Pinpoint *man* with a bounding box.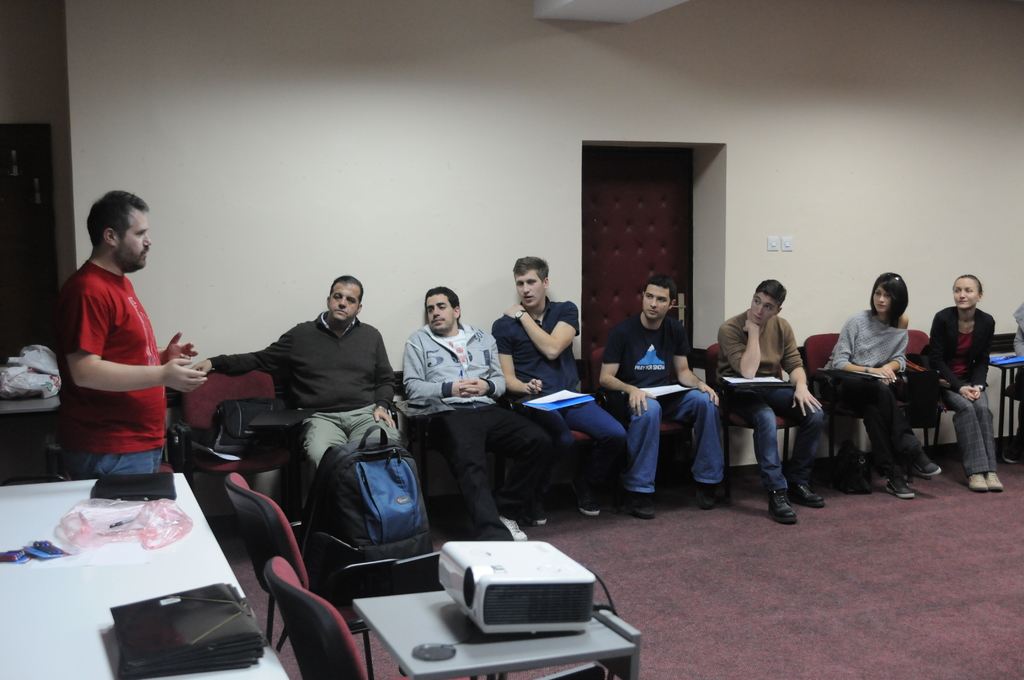
crop(390, 290, 557, 545).
